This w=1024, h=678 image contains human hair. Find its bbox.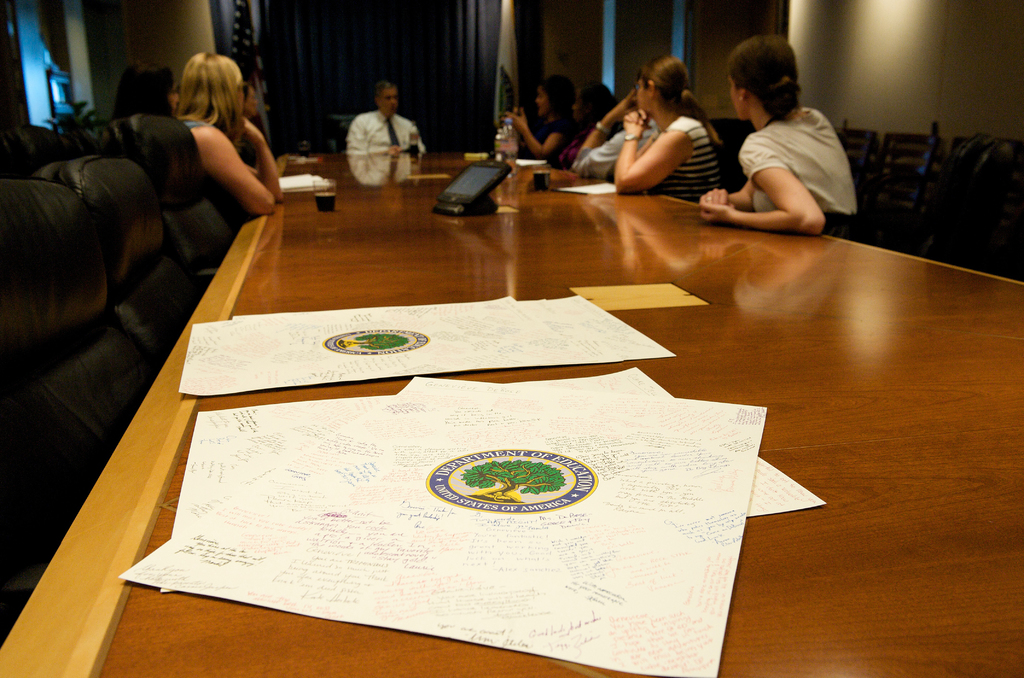
bbox(635, 56, 725, 148).
